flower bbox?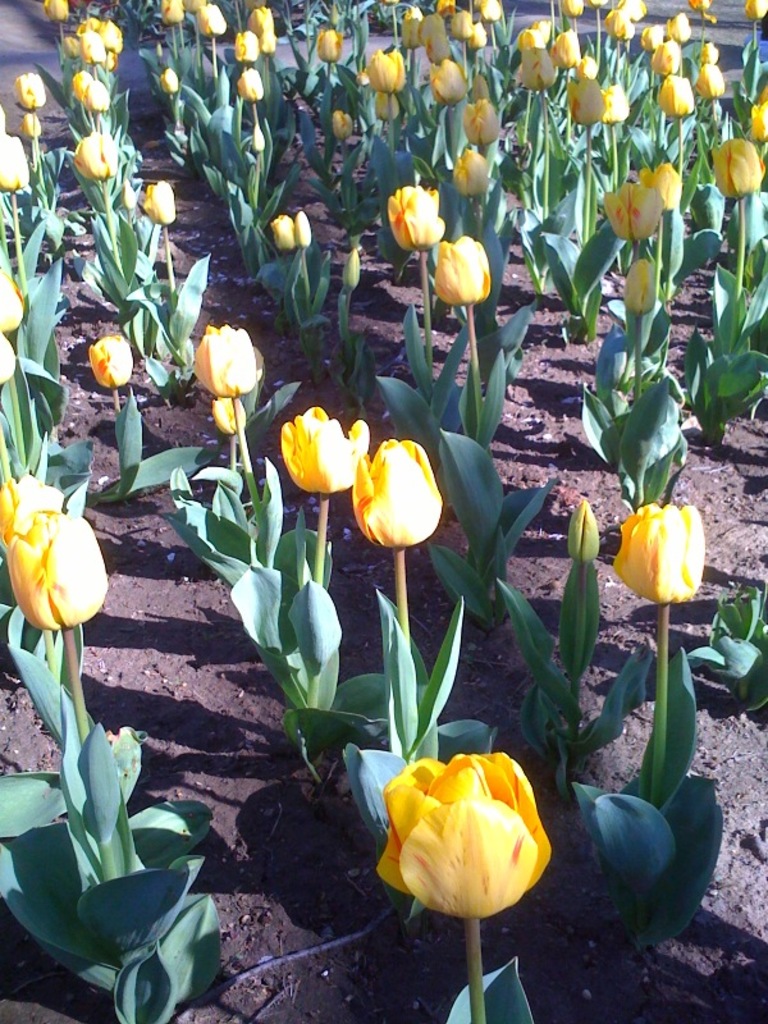
(278, 402, 369, 492)
